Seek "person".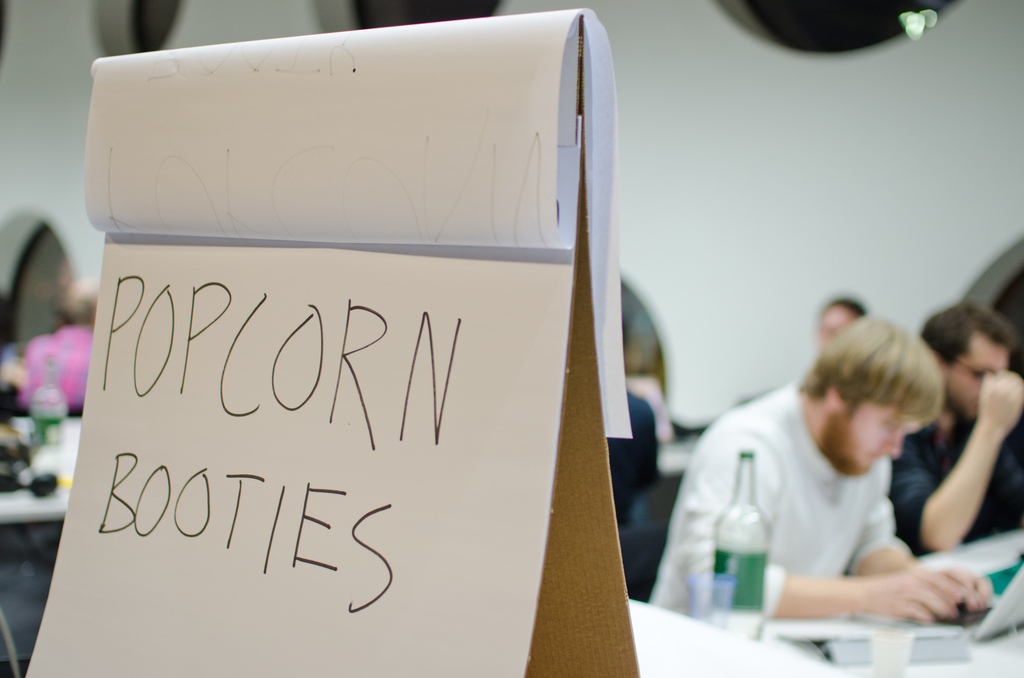
BBox(17, 278, 97, 412).
